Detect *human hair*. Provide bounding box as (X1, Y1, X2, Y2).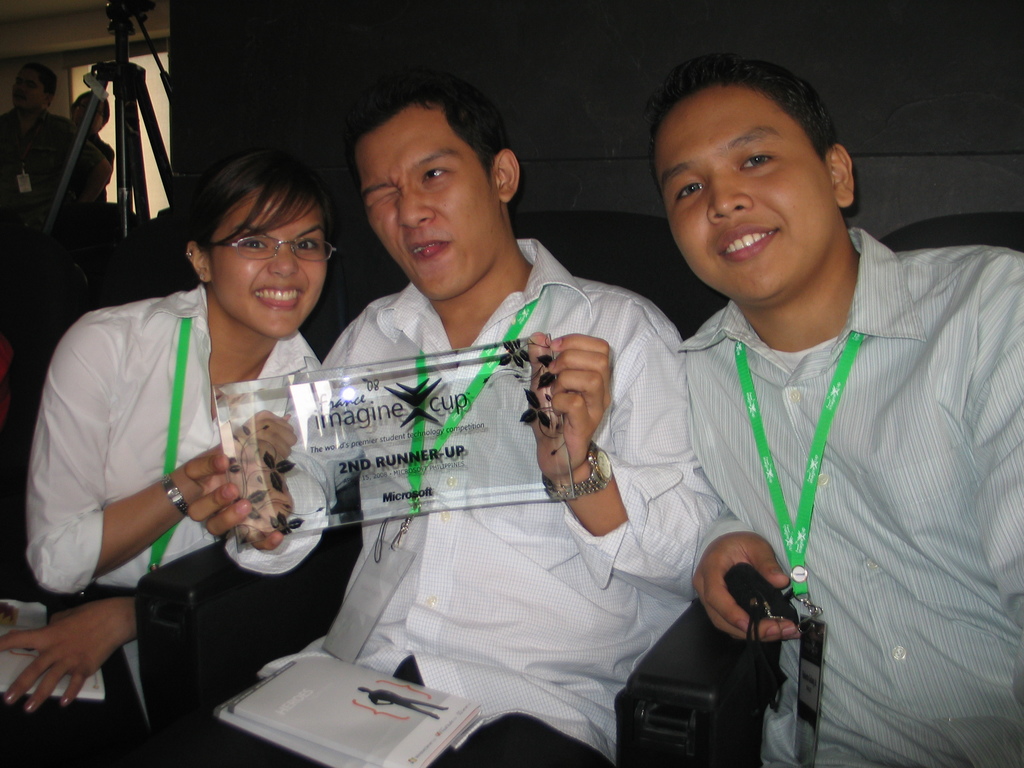
(20, 61, 60, 109).
